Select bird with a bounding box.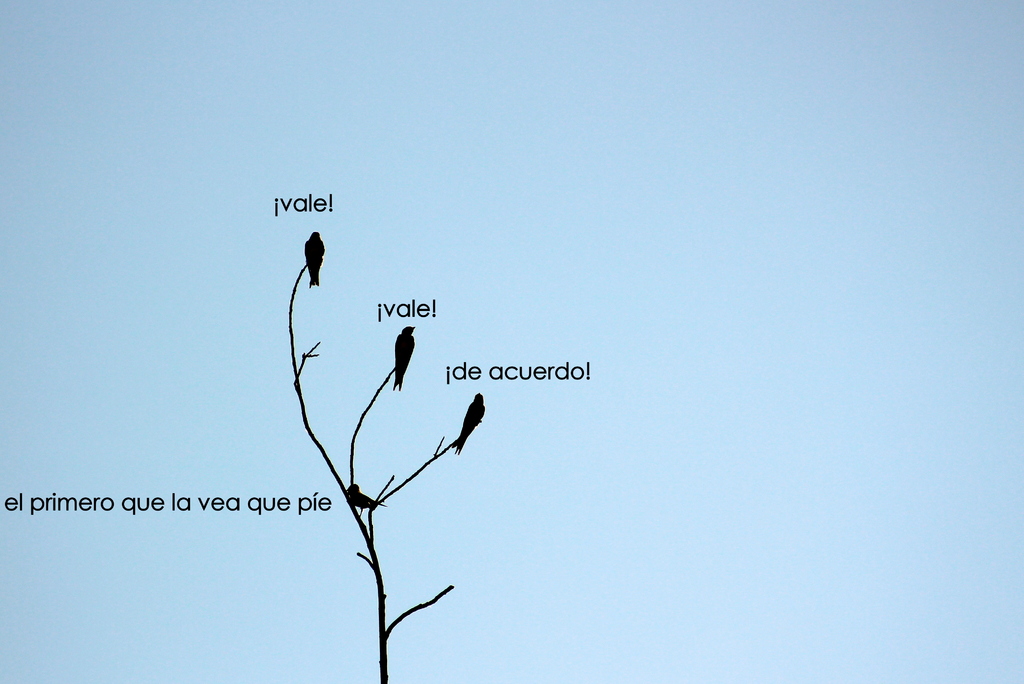
detection(304, 229, 328, 285).
